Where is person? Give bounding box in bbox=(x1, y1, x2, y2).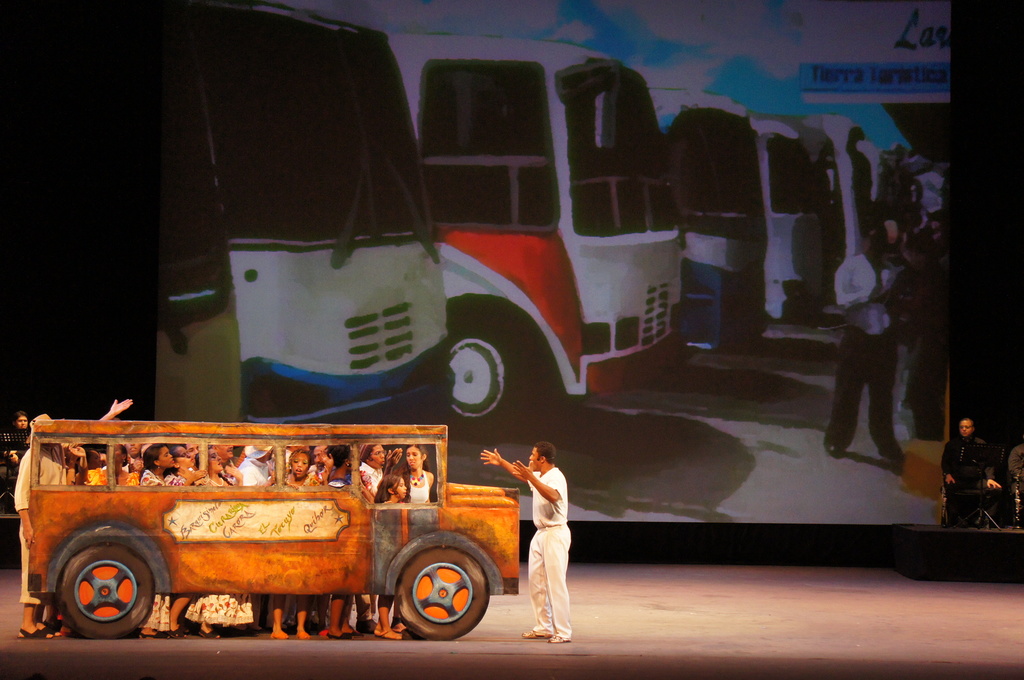
bbox=(139, 444, 207, 641).
